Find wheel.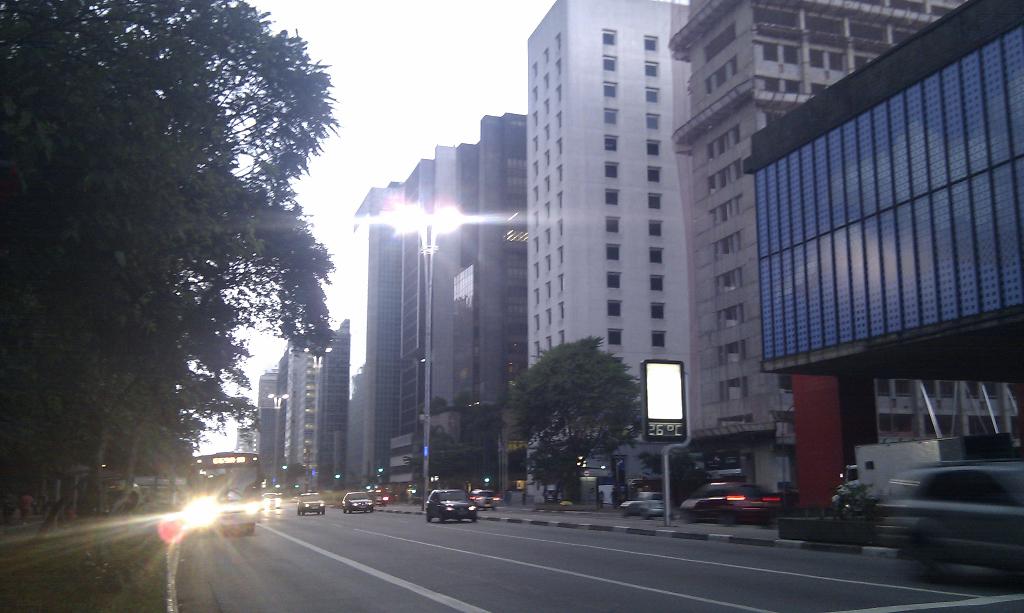
(x1=436, y1=510, x2=449, y2=528).
